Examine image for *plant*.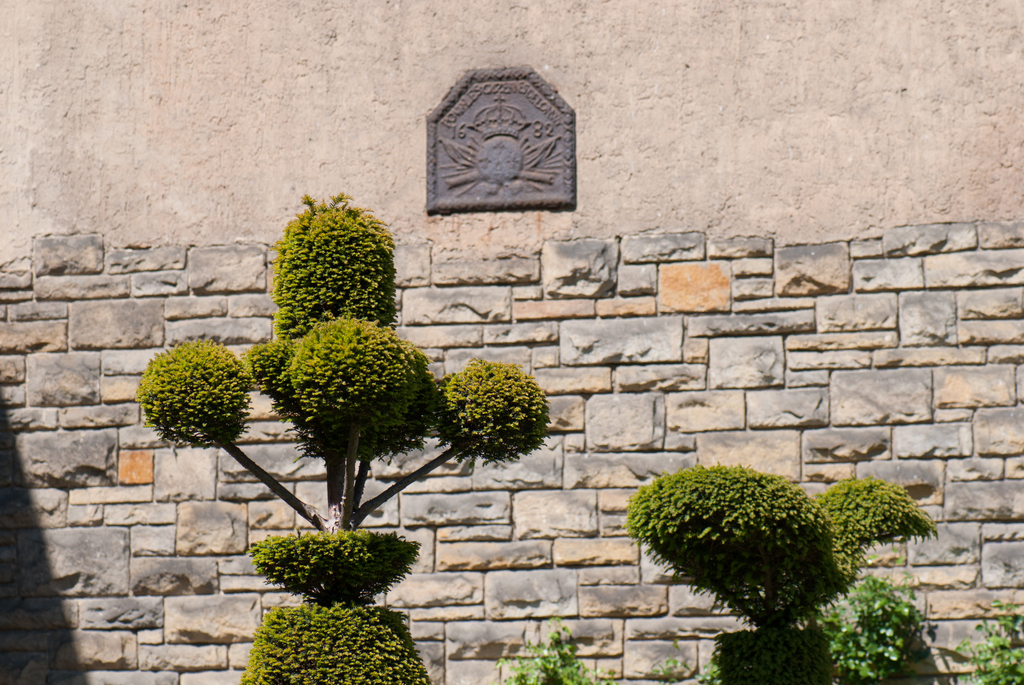
Examination result: Rect(498, 628, 627, 684).
